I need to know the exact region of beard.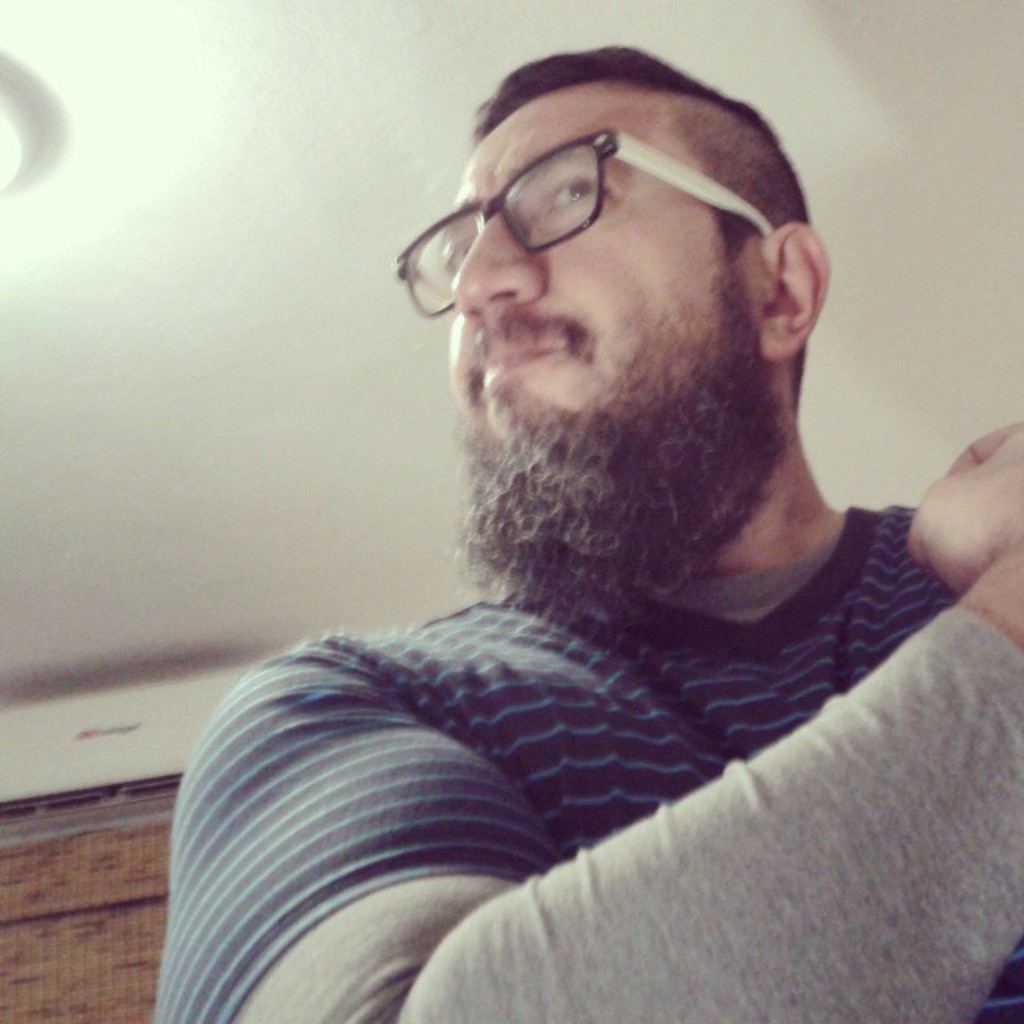
Region: bbox=(458, 298, 784, 621).
